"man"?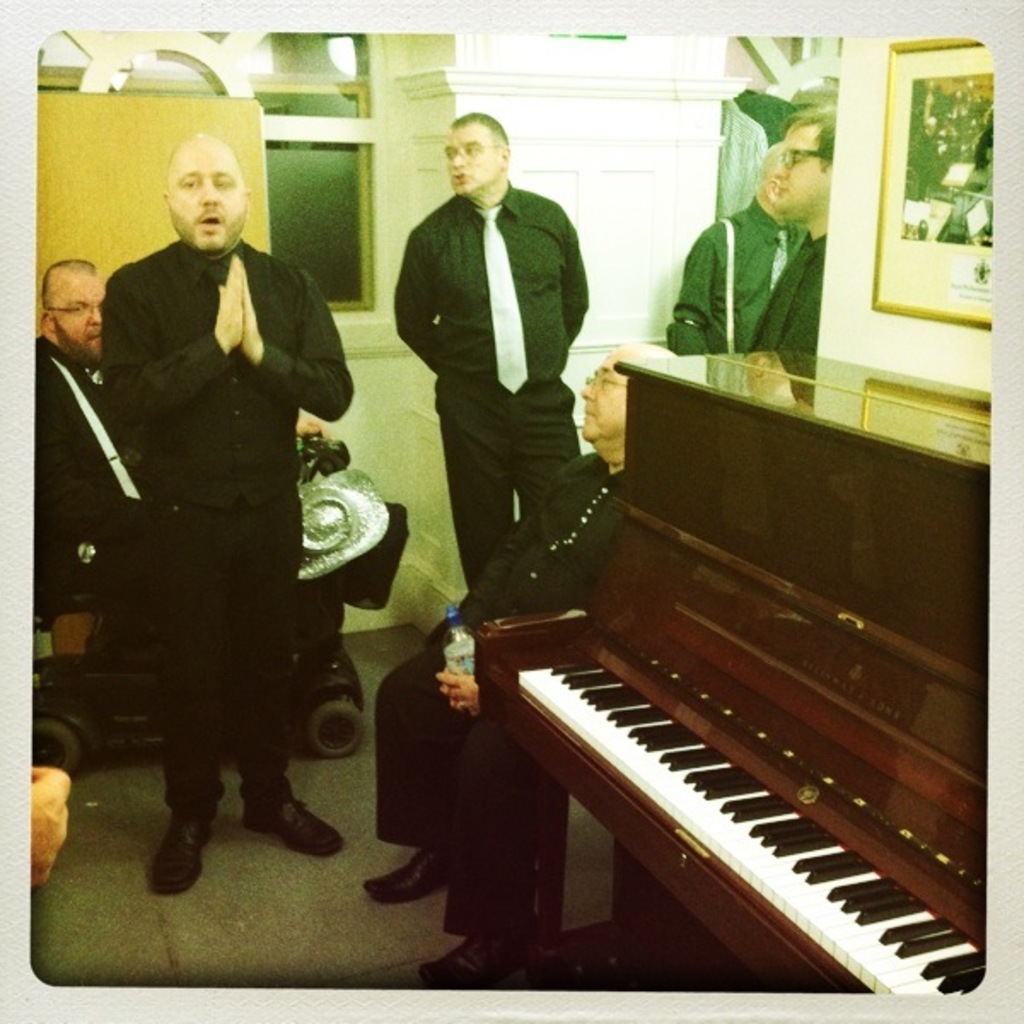
locate(362, 338, 679, 1000)
